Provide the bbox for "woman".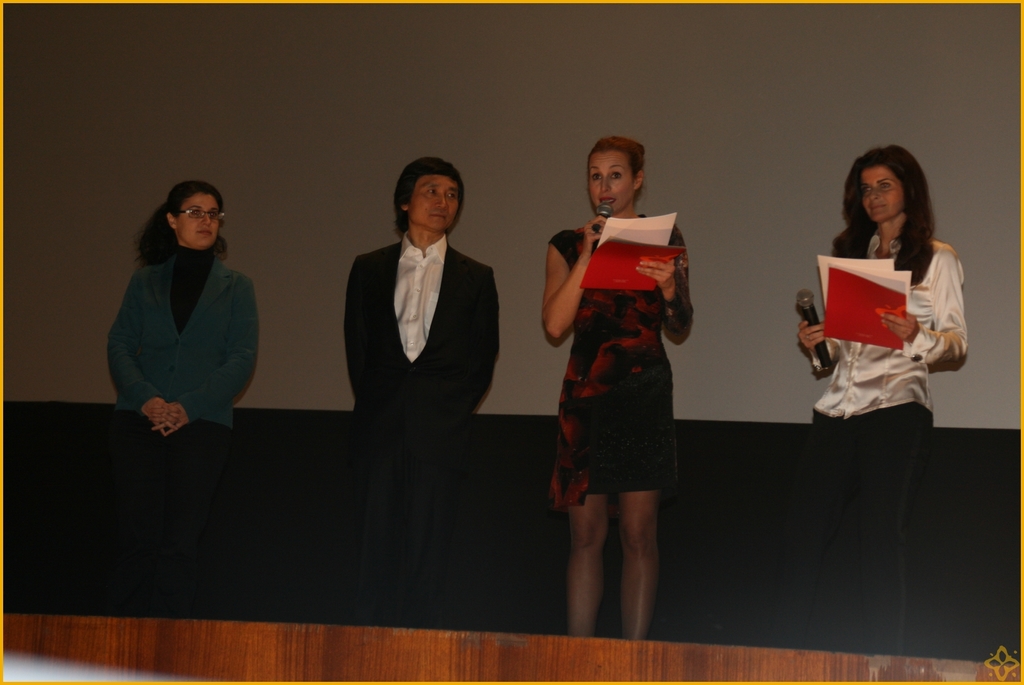
[110,154,262,591].
